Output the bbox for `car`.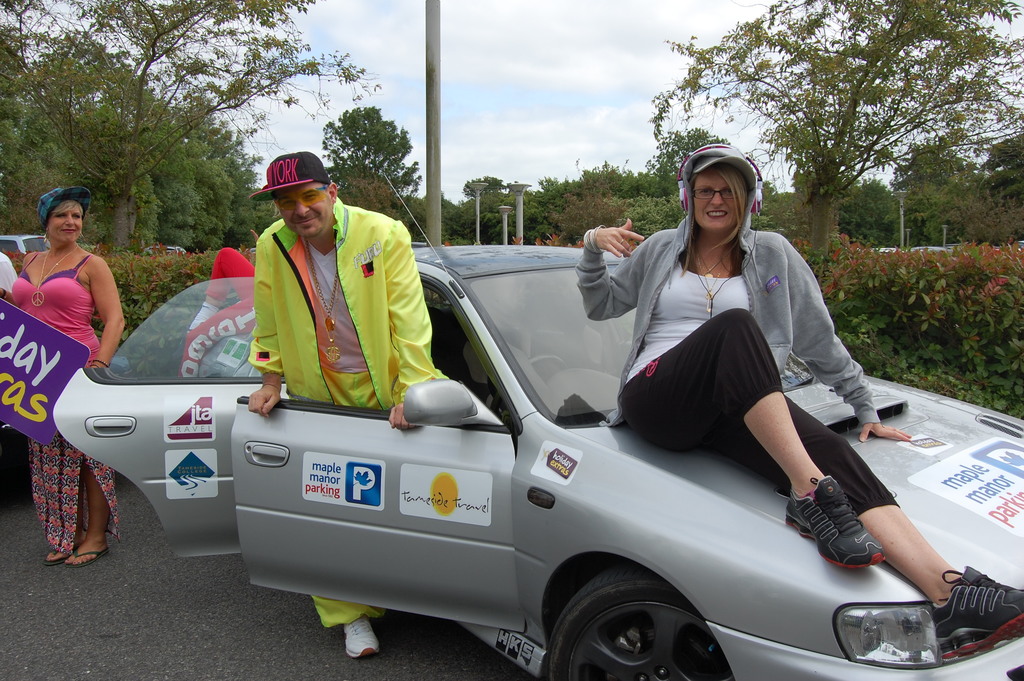
[x1=148, y1=246, x2=184, y2=254].
